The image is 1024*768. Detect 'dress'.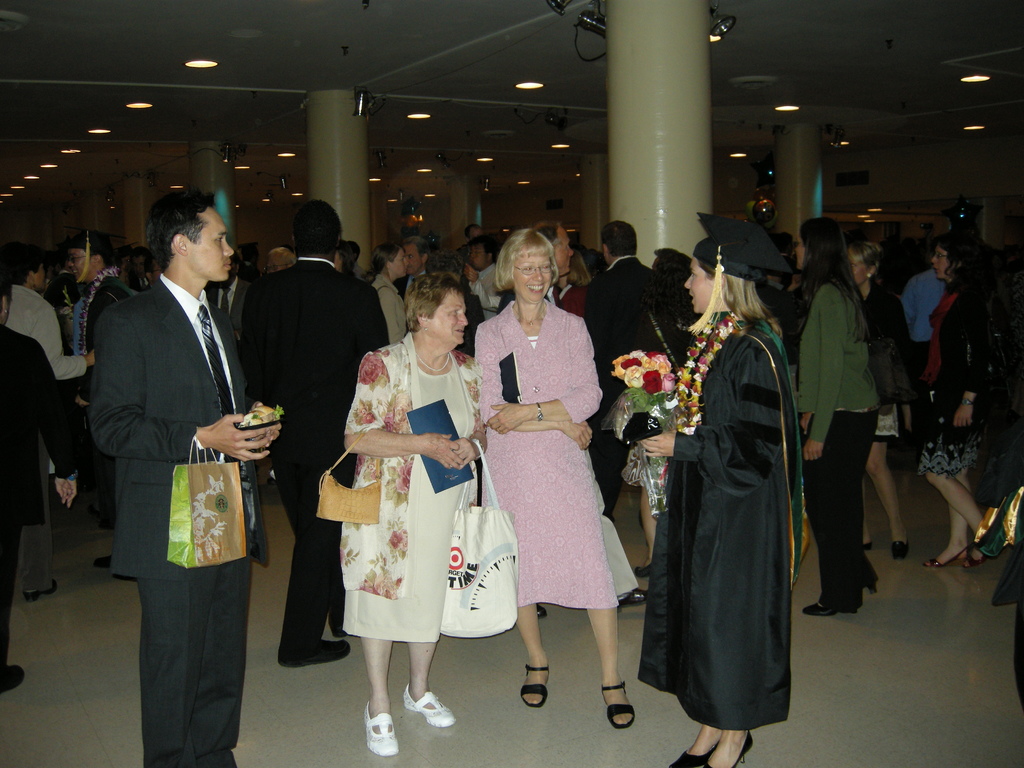
Detection: (left=342, top=360, right=474, bottom=641).
